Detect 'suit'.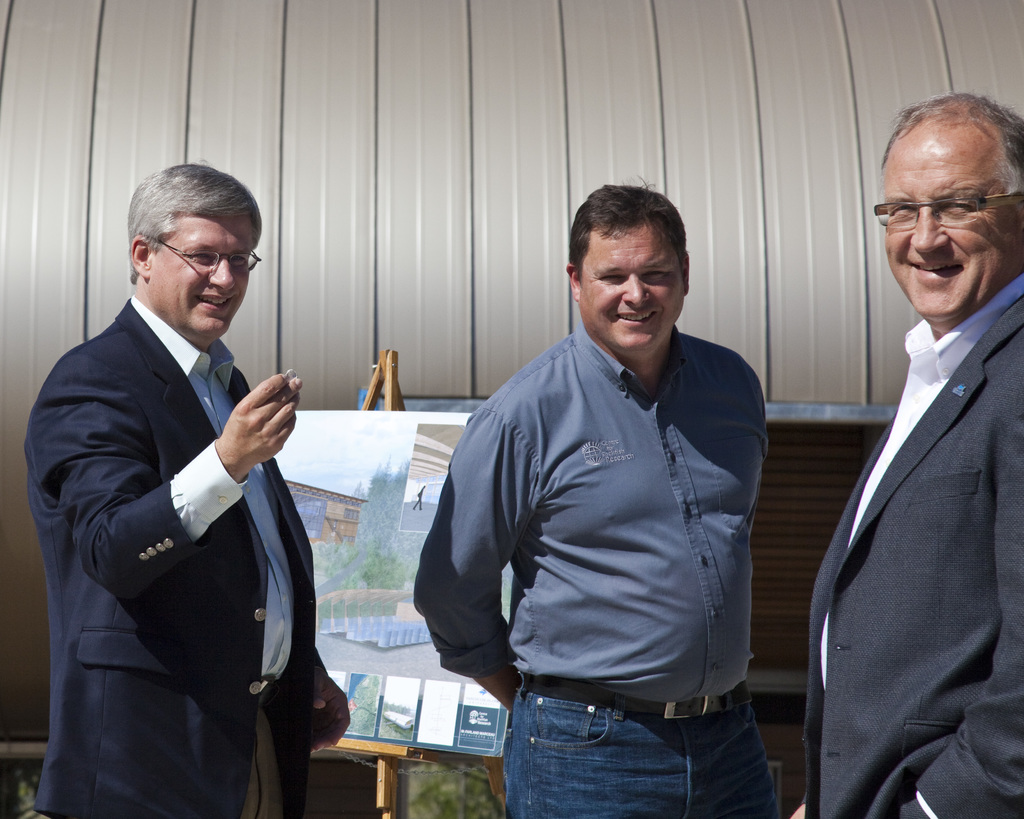
Detected at pyautogui.locateOnScreen(797, 129, 1023, 818).
